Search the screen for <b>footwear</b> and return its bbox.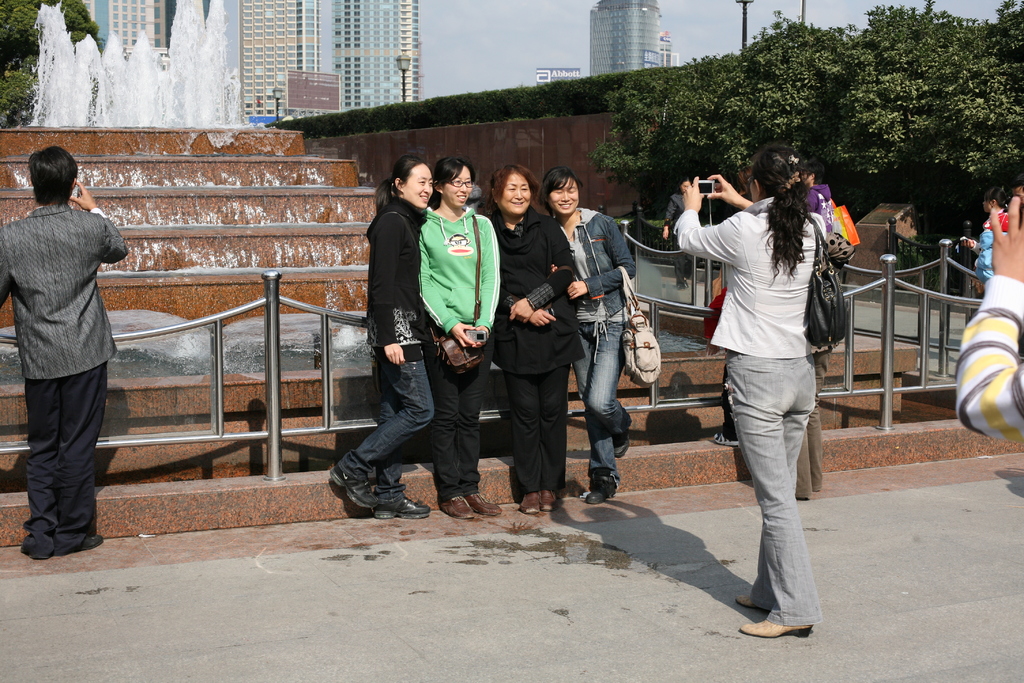
Found: locate(520, 491, 541, 516).
